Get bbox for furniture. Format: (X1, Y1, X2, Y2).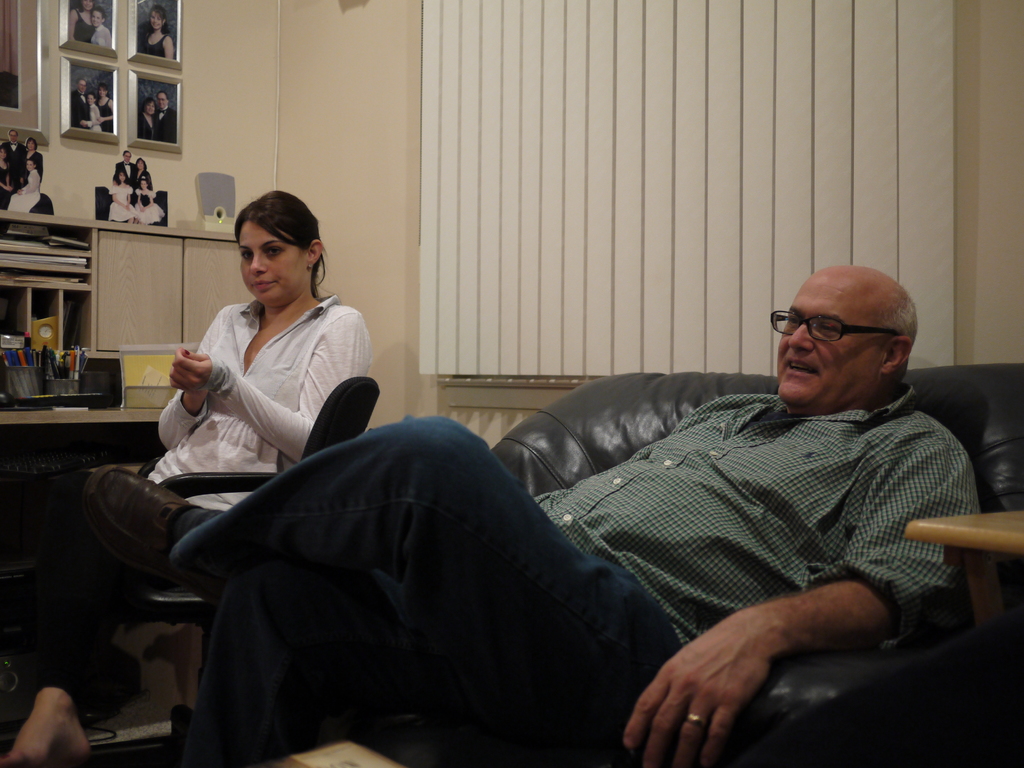
(360, 363, 1023, 767).
